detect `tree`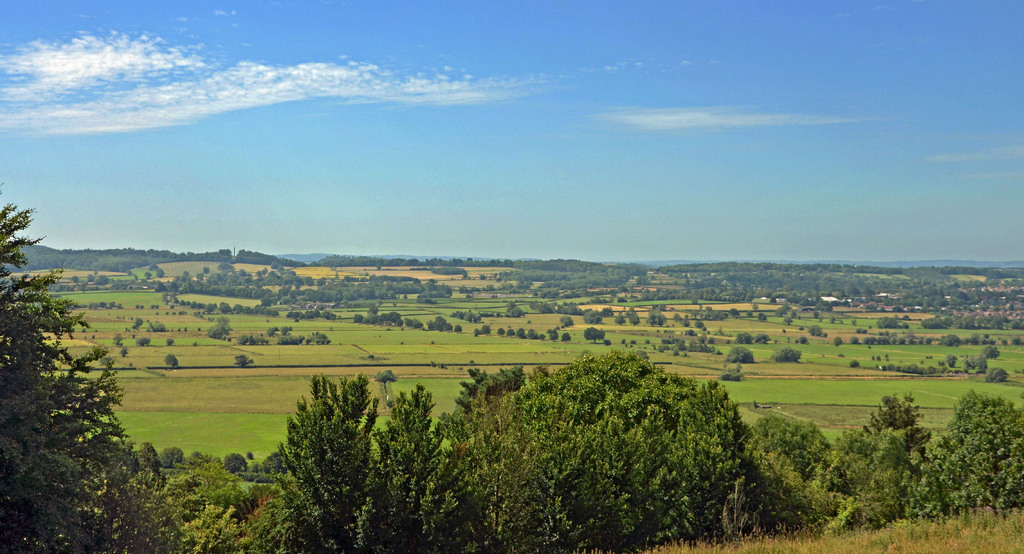
874/395/945/469
